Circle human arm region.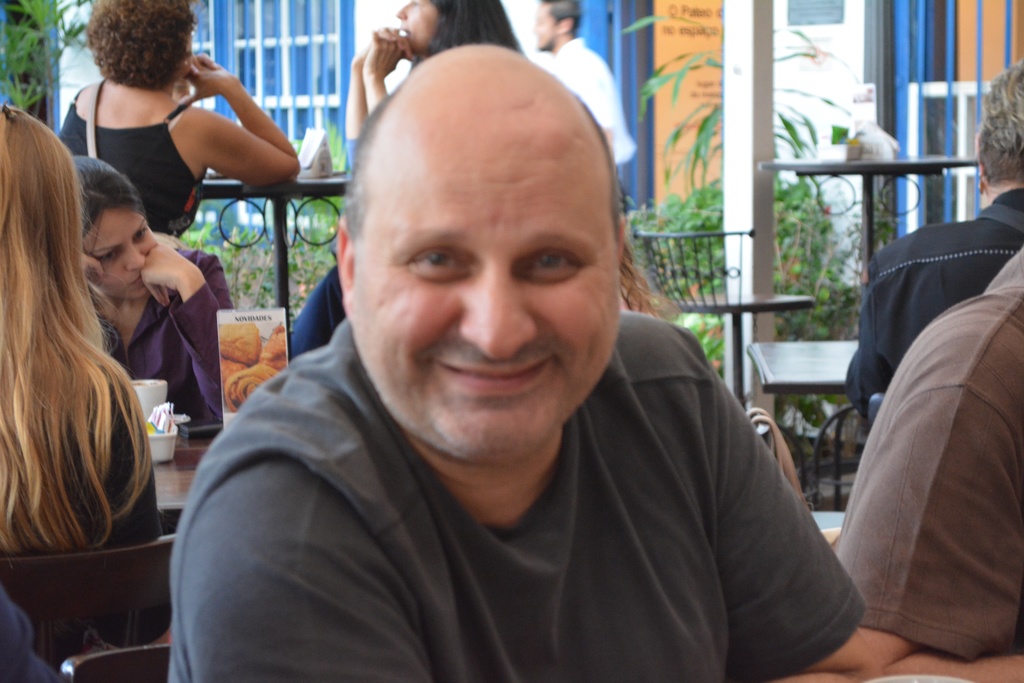
Region: <region>829, 336, 1023, 666</region>.
